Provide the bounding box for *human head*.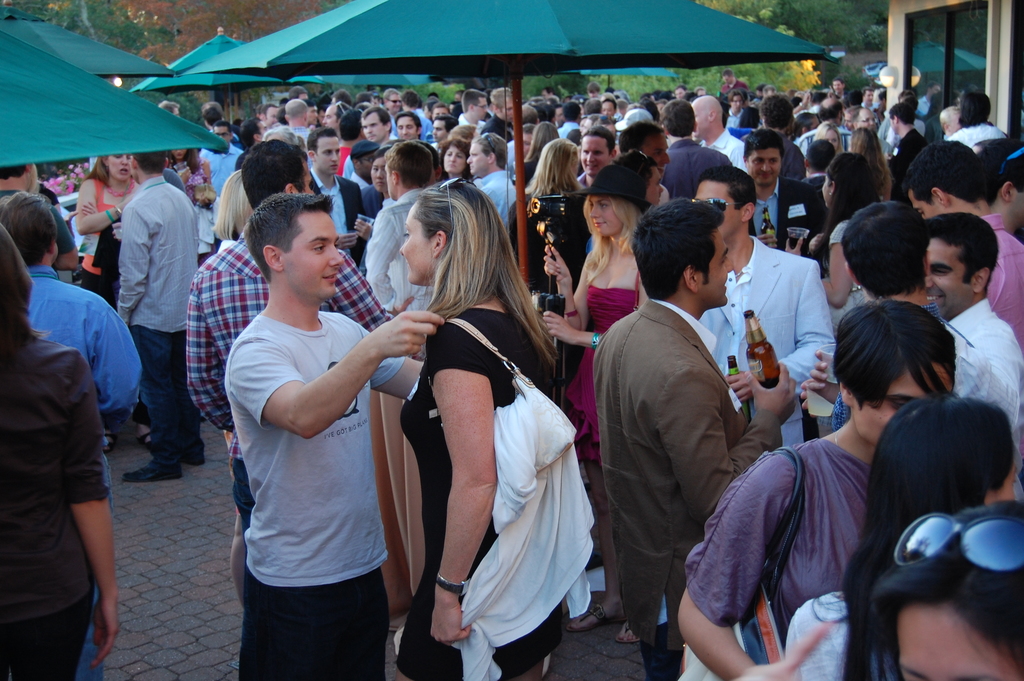
detection(490, 88, 511, 124).
